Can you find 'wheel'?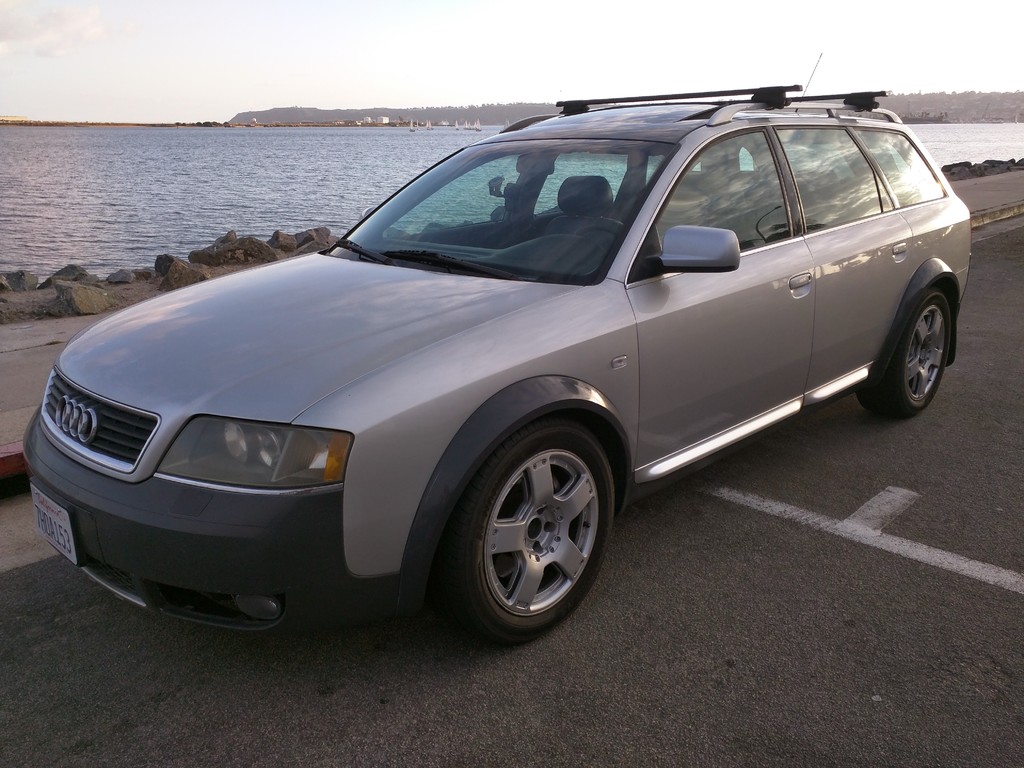
Yes, bounding box: 438:414:616:640.
